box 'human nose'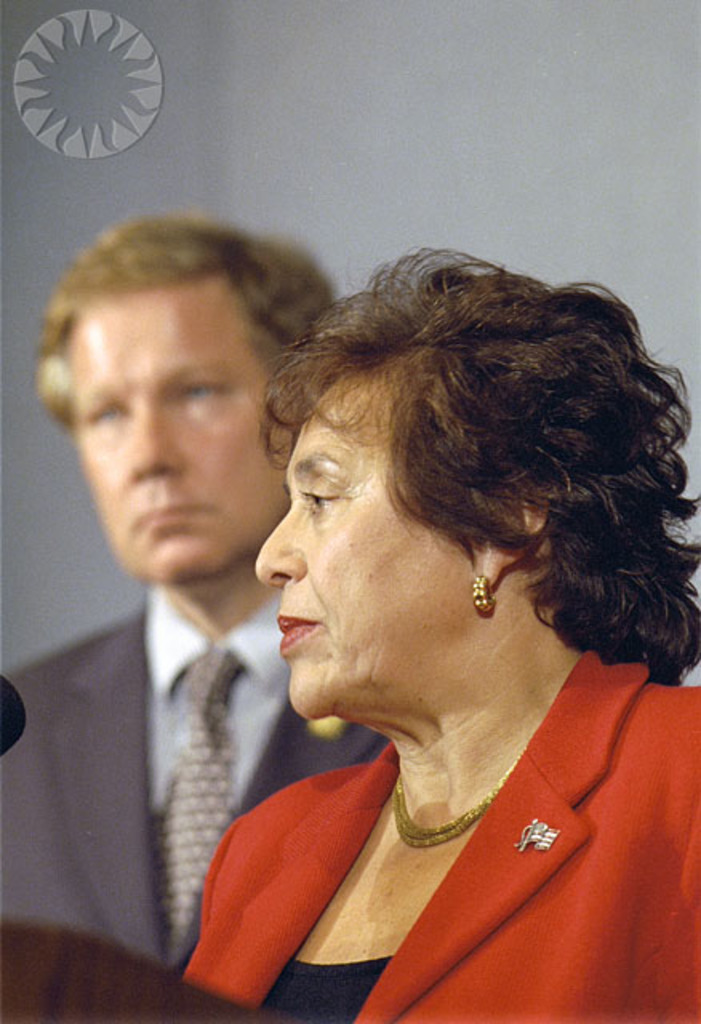
detection(123, 405, 181, 488)
